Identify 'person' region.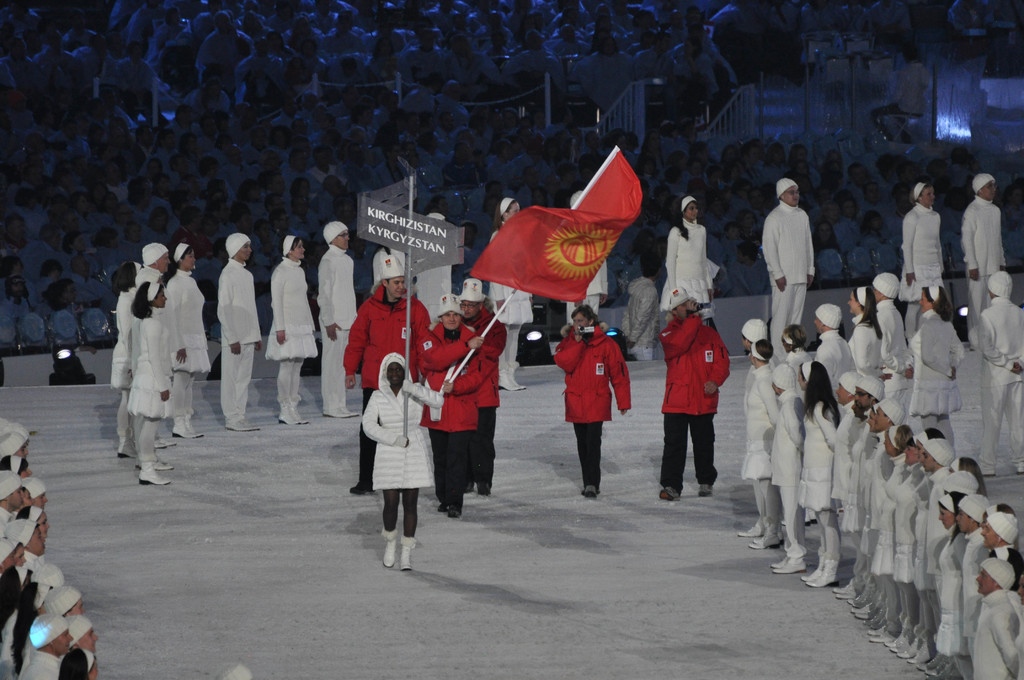
Region: left=973, top=559, right=1023, bottom=679.
